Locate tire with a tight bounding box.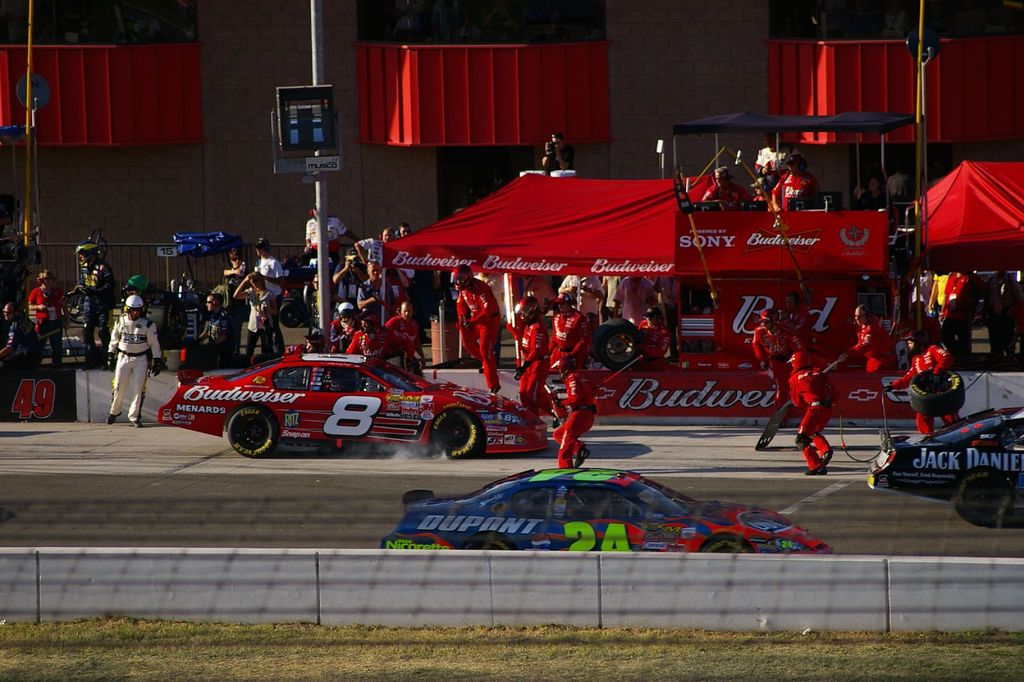
locate(592, 317, 643, 370).
